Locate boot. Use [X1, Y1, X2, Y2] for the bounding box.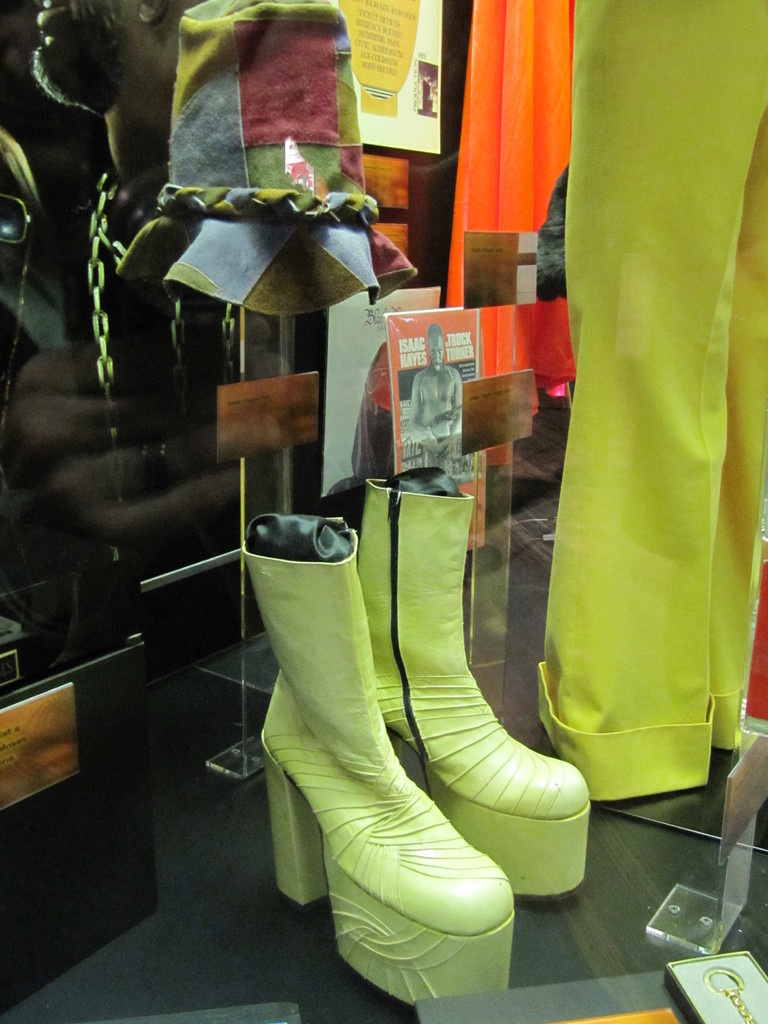
[352, 473, 591, 893].
